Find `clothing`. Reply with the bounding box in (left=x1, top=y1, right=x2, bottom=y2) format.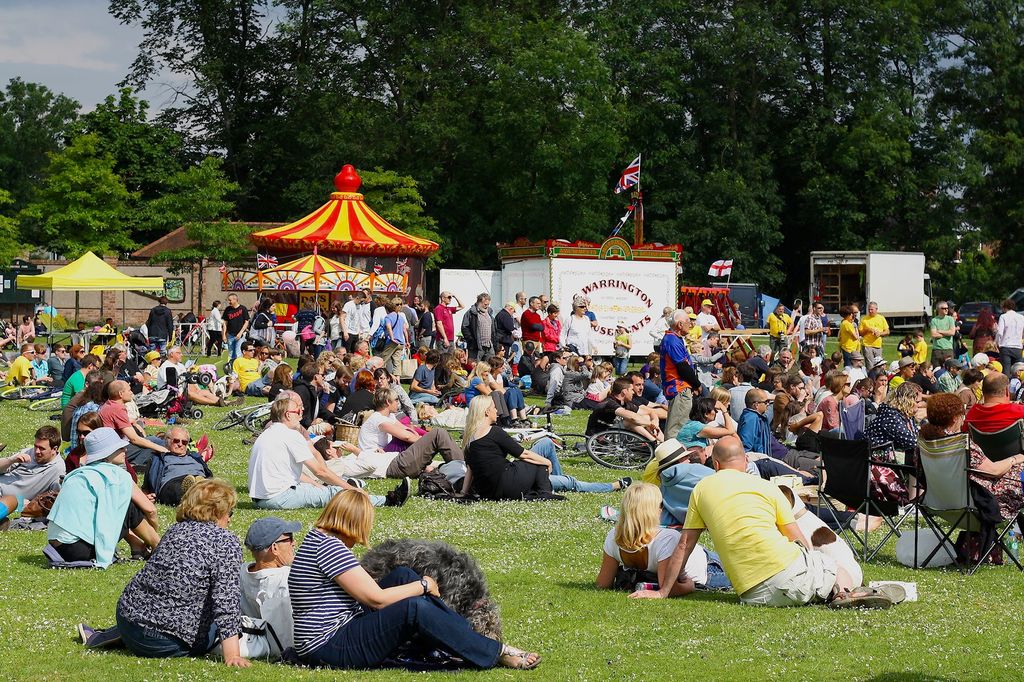
(left=588, top=395, right=644, bottom=431).
